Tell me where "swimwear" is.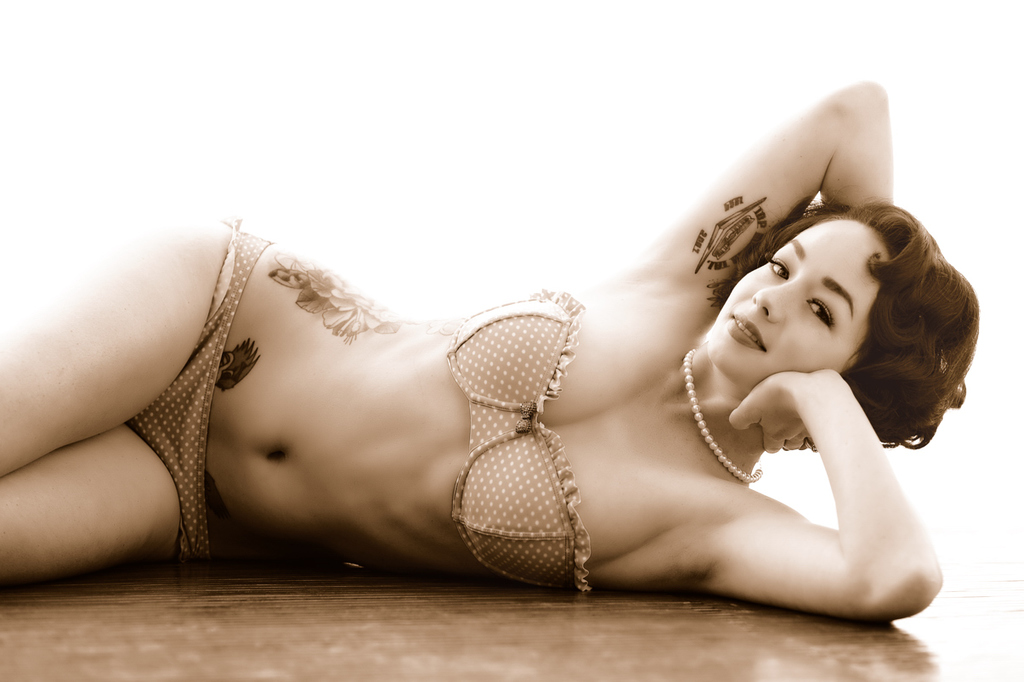
"swimwear" is at 434,284,589,602.
